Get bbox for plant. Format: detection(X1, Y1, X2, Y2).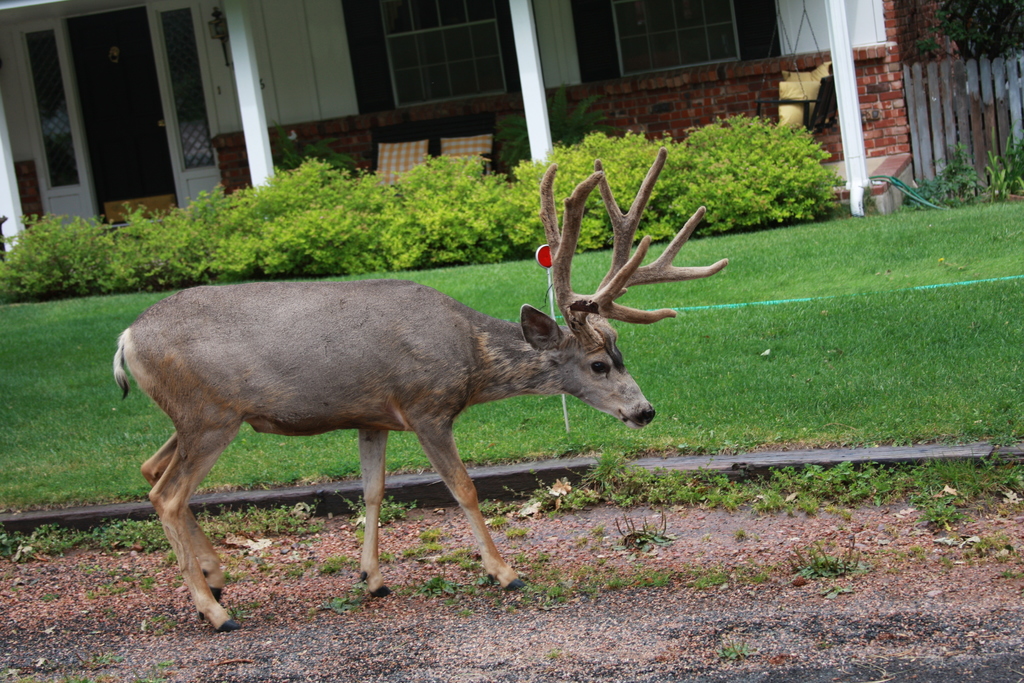
detection(694, 567, 740, 589).
